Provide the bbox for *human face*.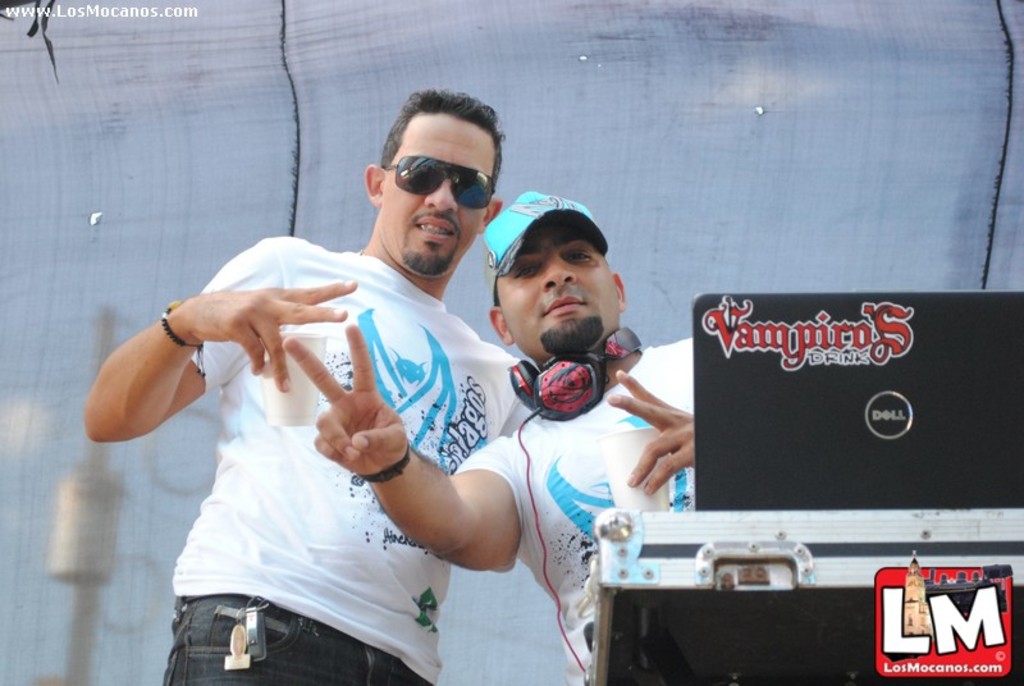
crop(379, 113, 494, 273).
